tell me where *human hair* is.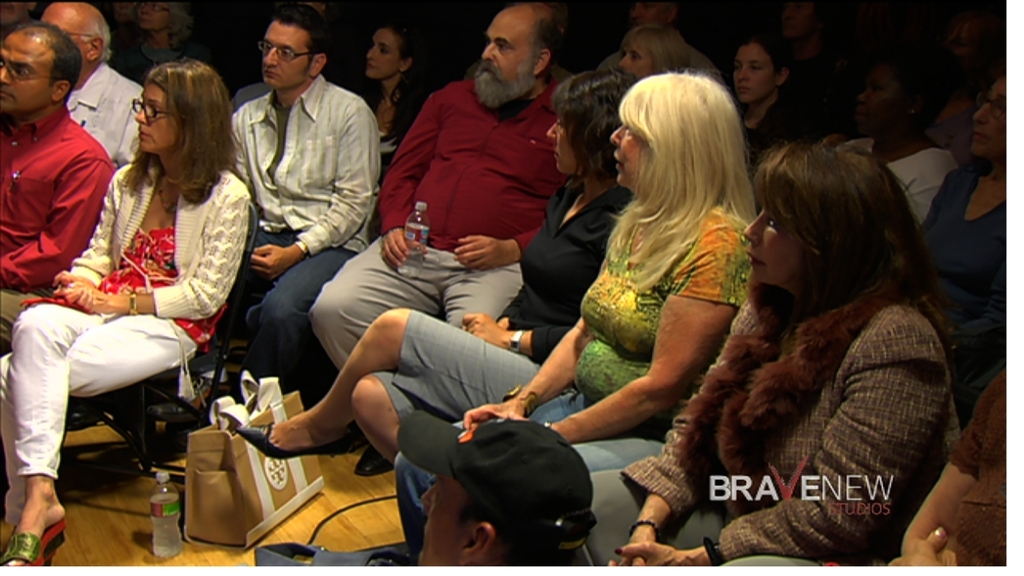
*human hair* is at rect(117, 45, 220, 204).
